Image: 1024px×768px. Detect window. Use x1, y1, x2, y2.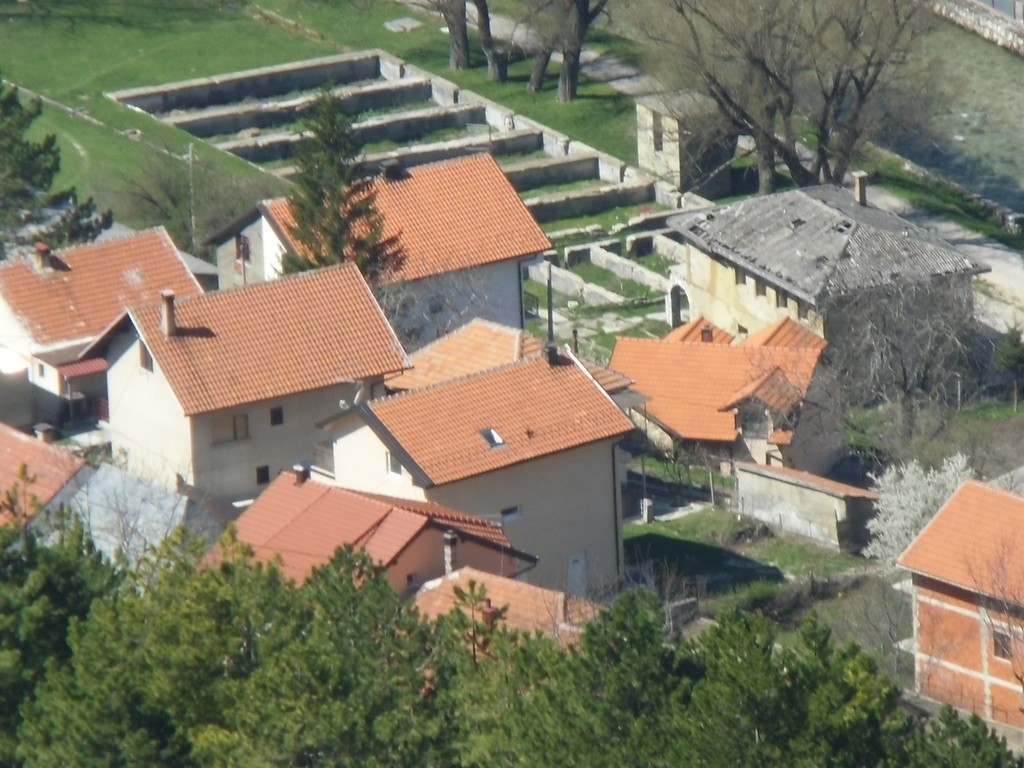
755, 283, 768, 301.
